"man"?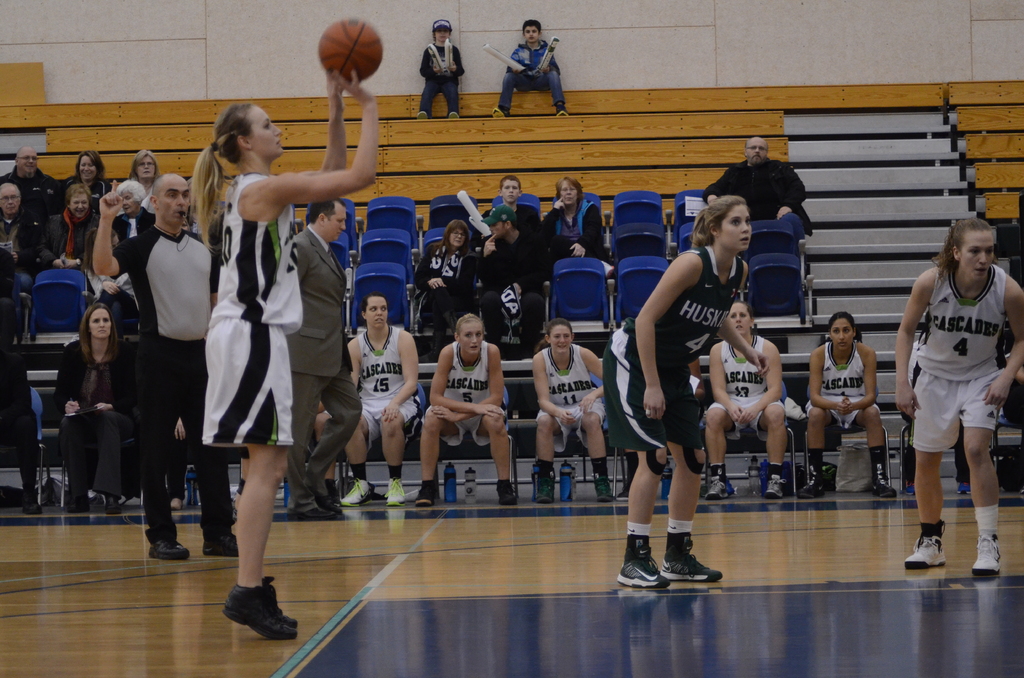
{"x1": 87, "y1": 166, "x2": 251, "y2": 564}
